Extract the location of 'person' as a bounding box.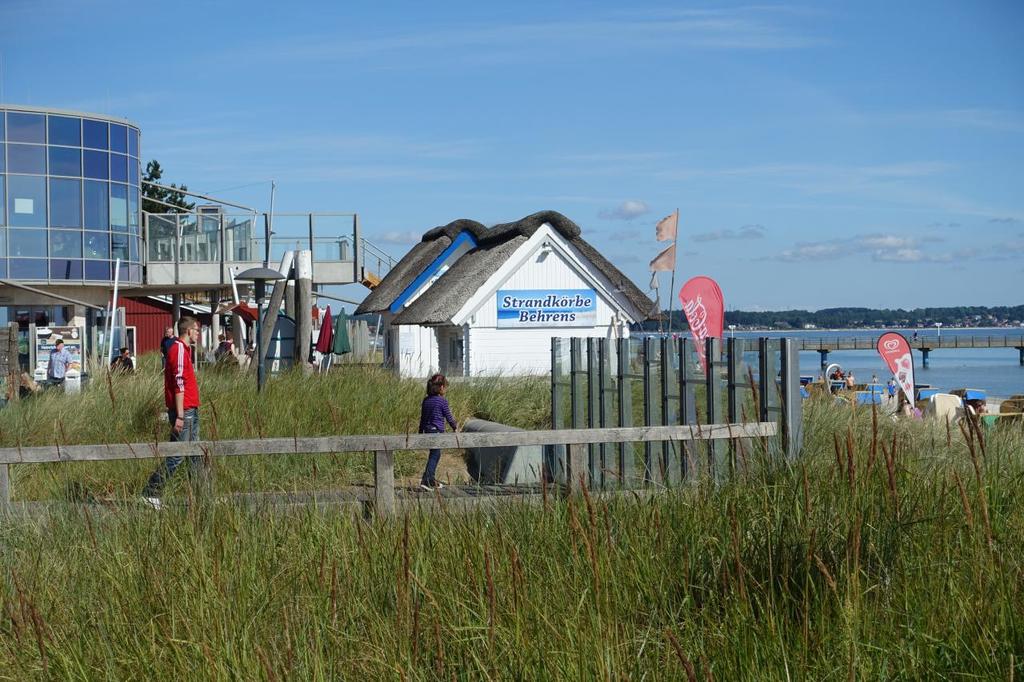
912,397,924,422.
